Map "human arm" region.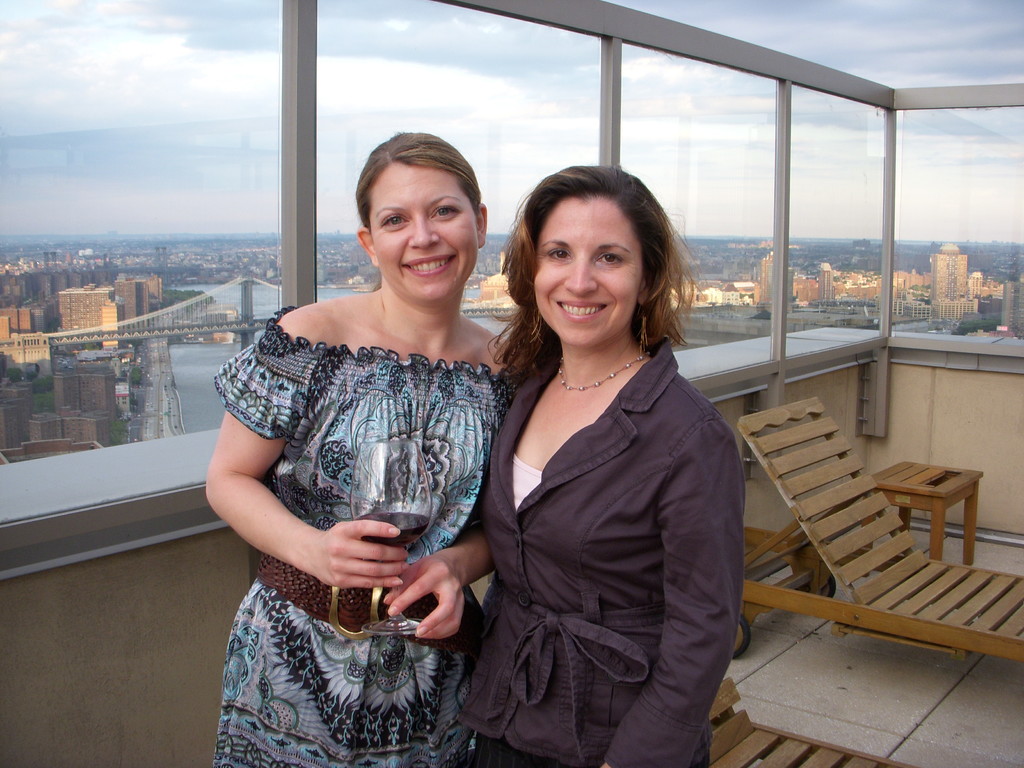
Mapped to <region>385, 541, 499, 646</region>.
